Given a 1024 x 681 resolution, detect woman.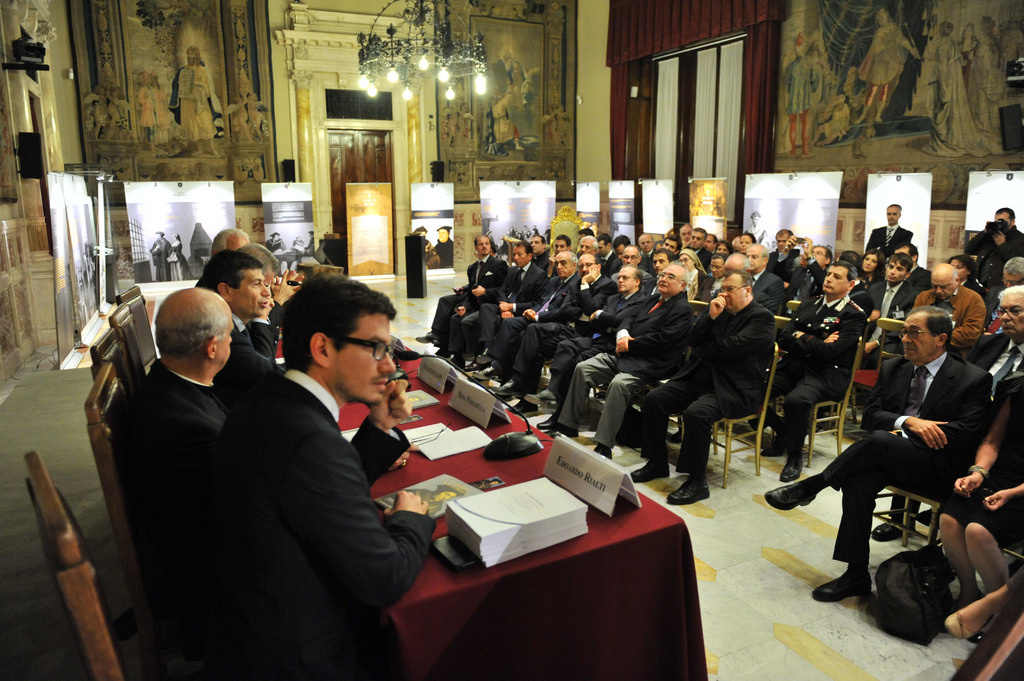
855:248:885:290.
